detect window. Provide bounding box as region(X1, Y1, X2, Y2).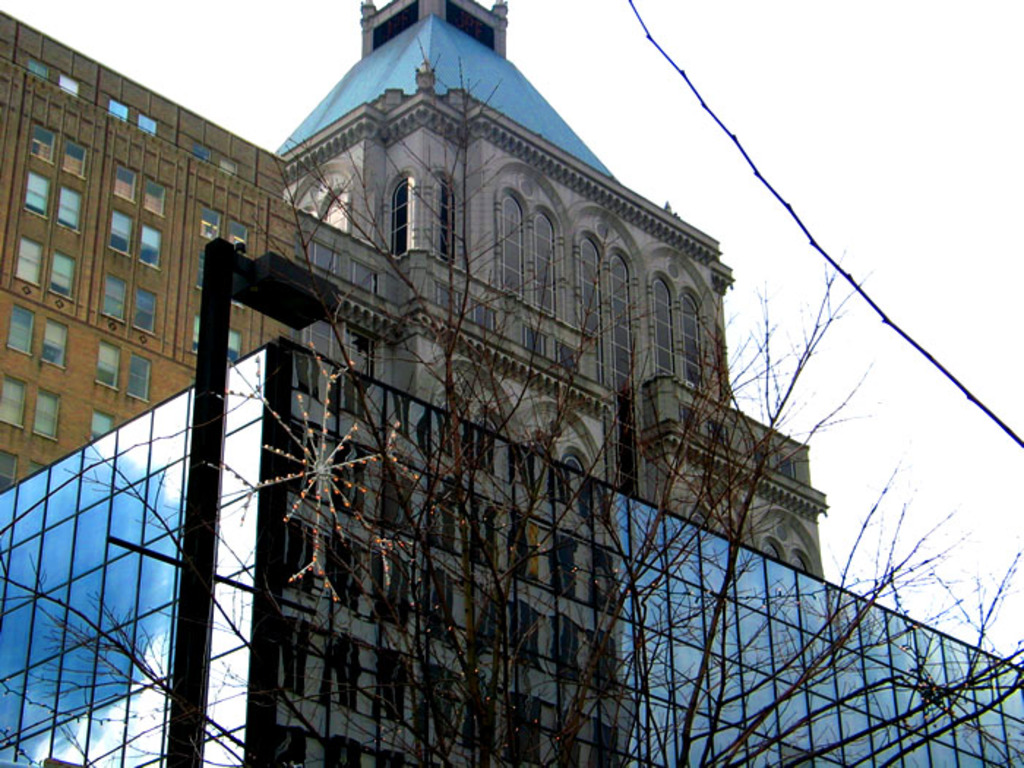
region(193, 139, 215, 168).
